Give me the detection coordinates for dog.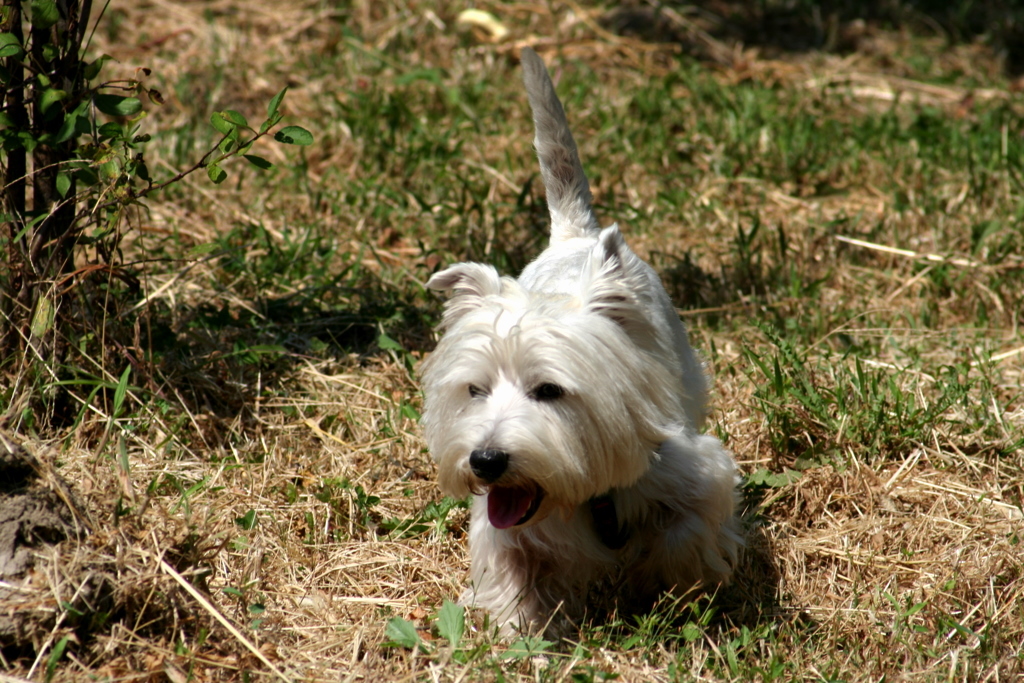
Rect(416, 46, 742, 650).
